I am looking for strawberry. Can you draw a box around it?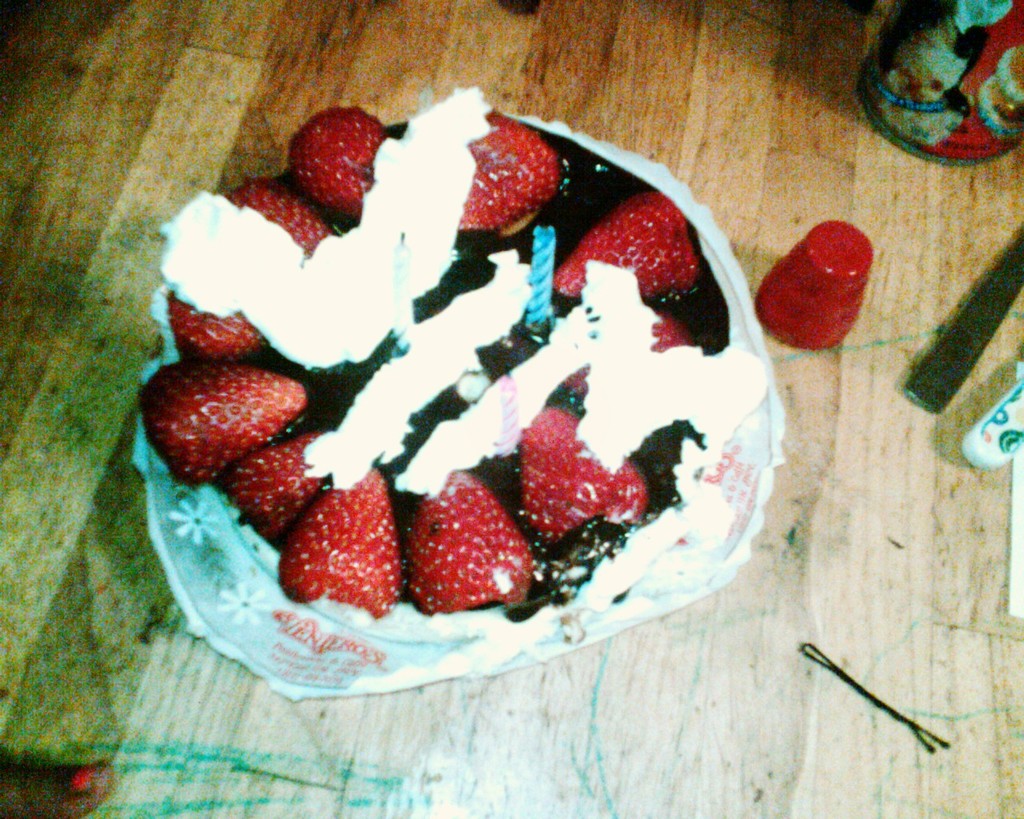
Sure, the bounding box is {"x1": 551, "y1": 292, "x2": 697, "y2": 402}.
